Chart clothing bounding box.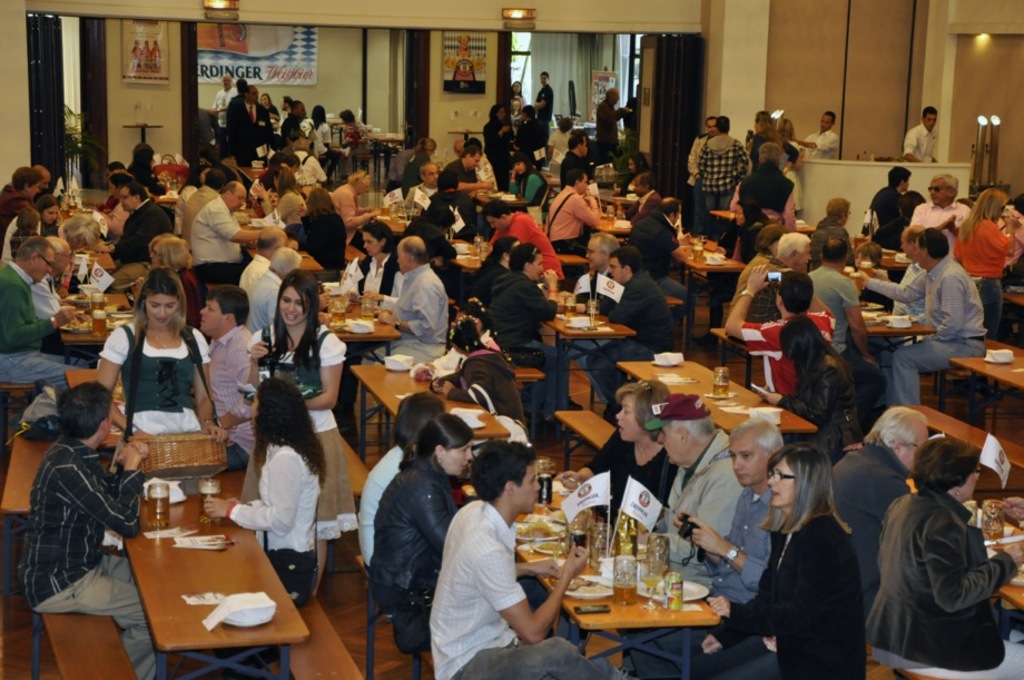
Charted: locate(283, 110, 304, 141).
